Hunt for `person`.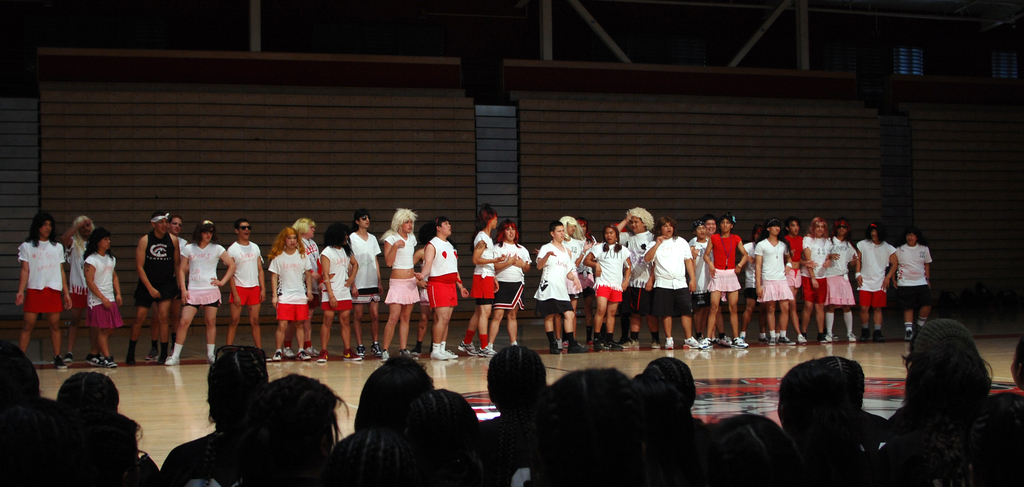
Hunted down at 783 216 807 342.
